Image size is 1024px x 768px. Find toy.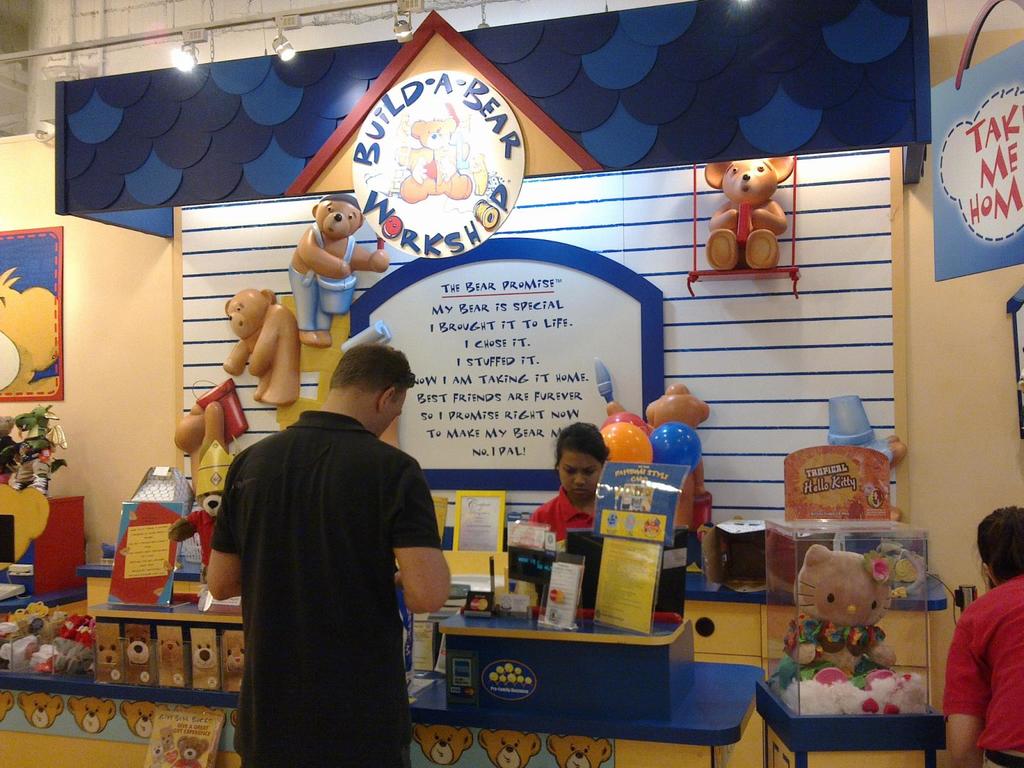
BBox(545, 736, 611, 767).
